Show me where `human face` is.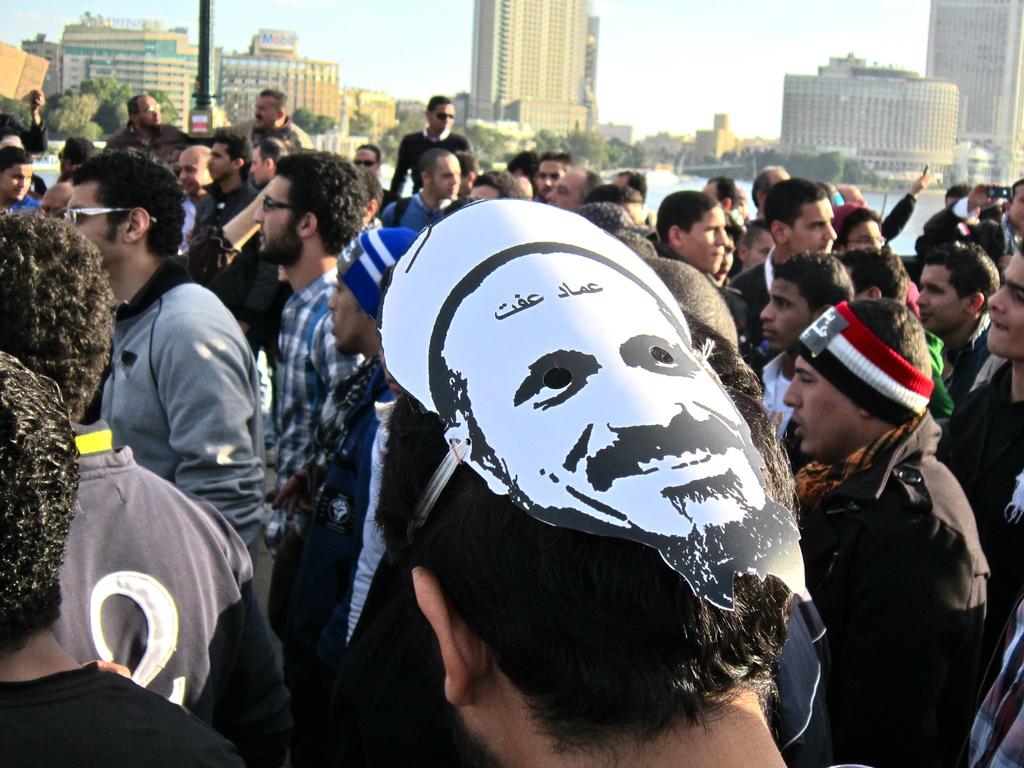
`human face` is at box(332, 280, 381, 356).
